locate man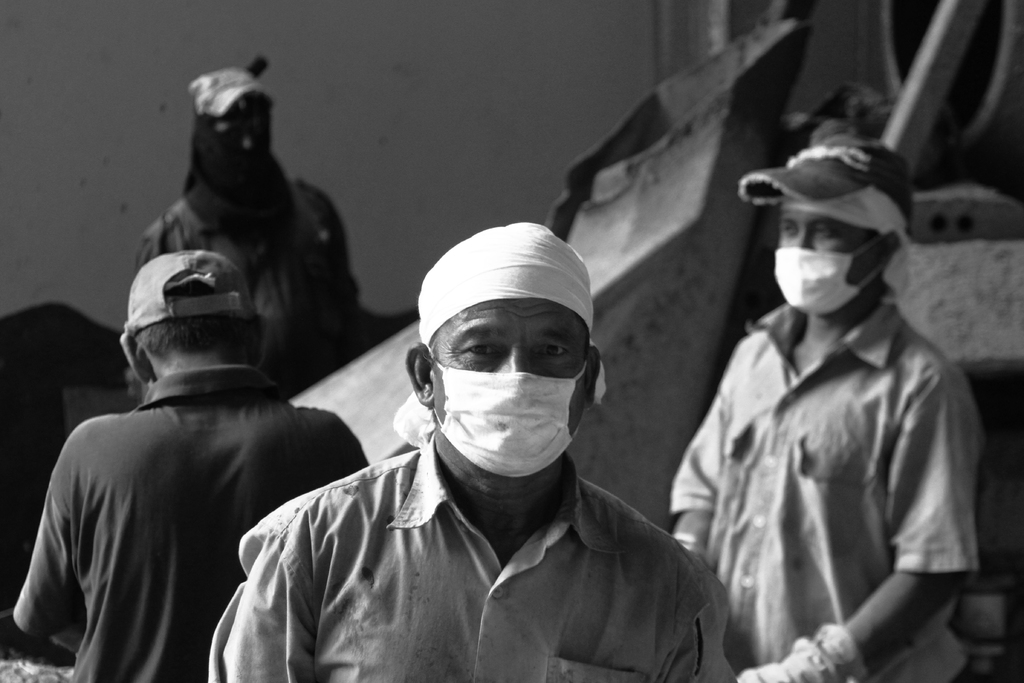
BBox(134, 66, 377, 399)
